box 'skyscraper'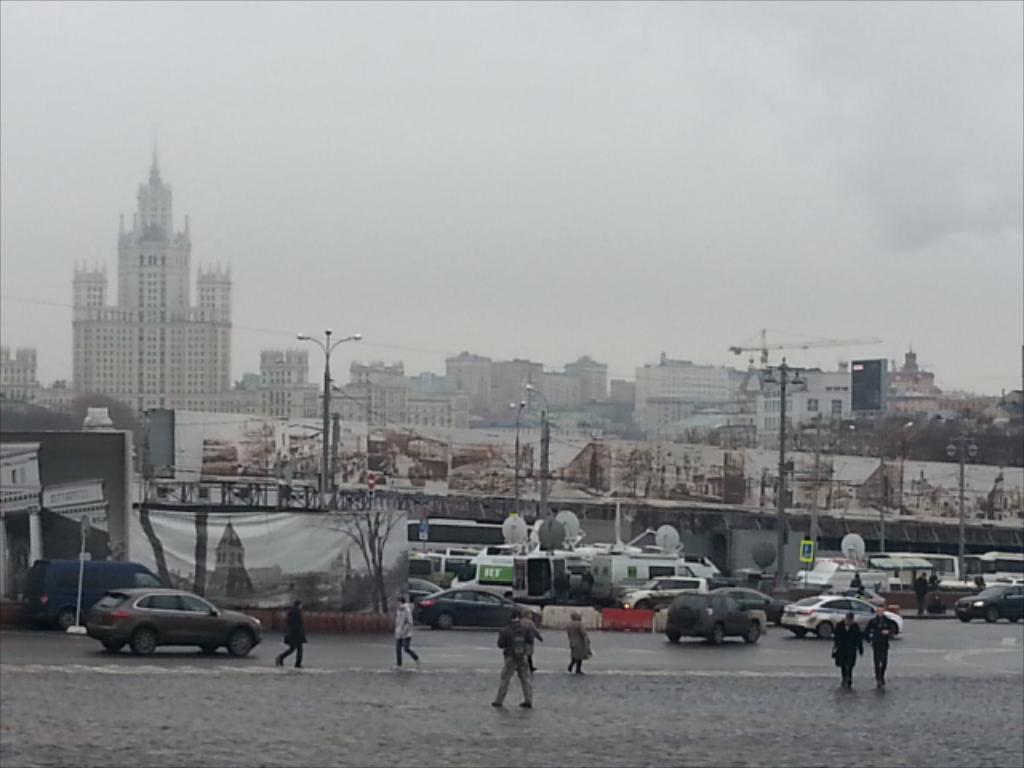
(left=0, top=342, right=32, bottom=400)
